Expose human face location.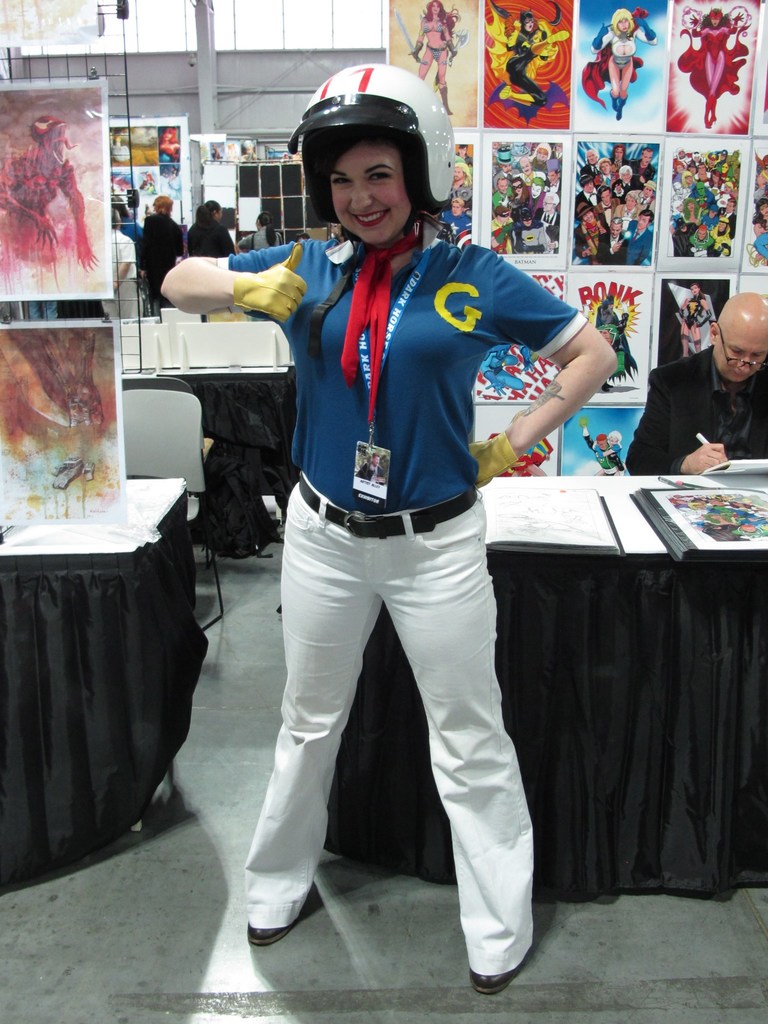
Exposed at [601, 188, 611, 204].
